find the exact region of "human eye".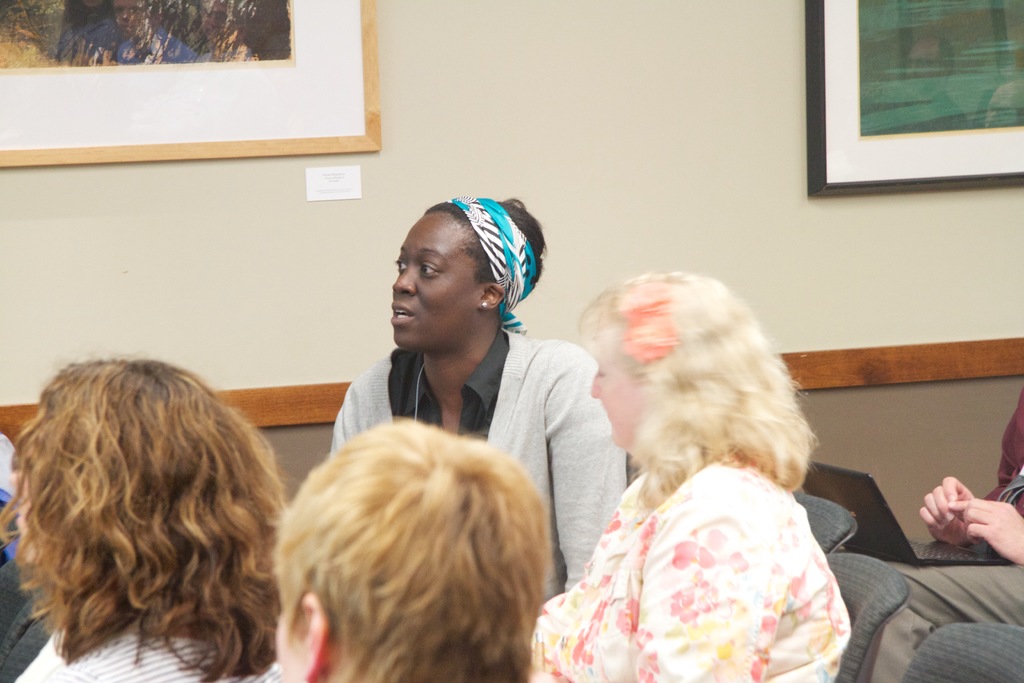
Exact region: bbox(596, 364, 609, 382).
